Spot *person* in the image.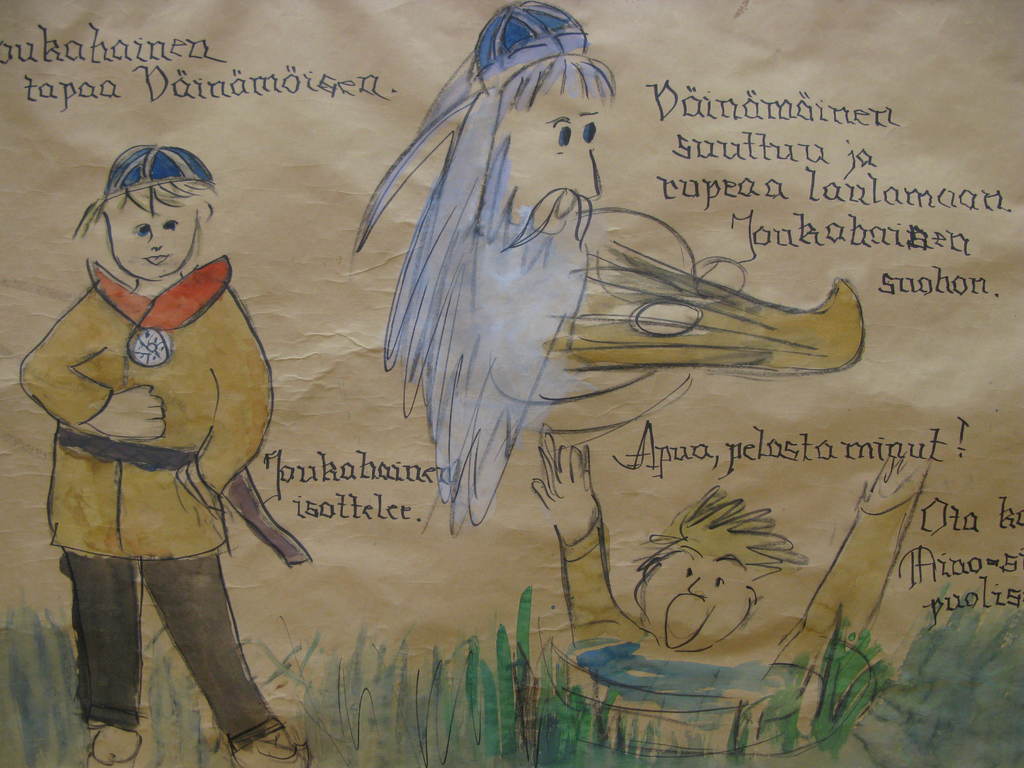
*person* found at (345,1,863,525).
